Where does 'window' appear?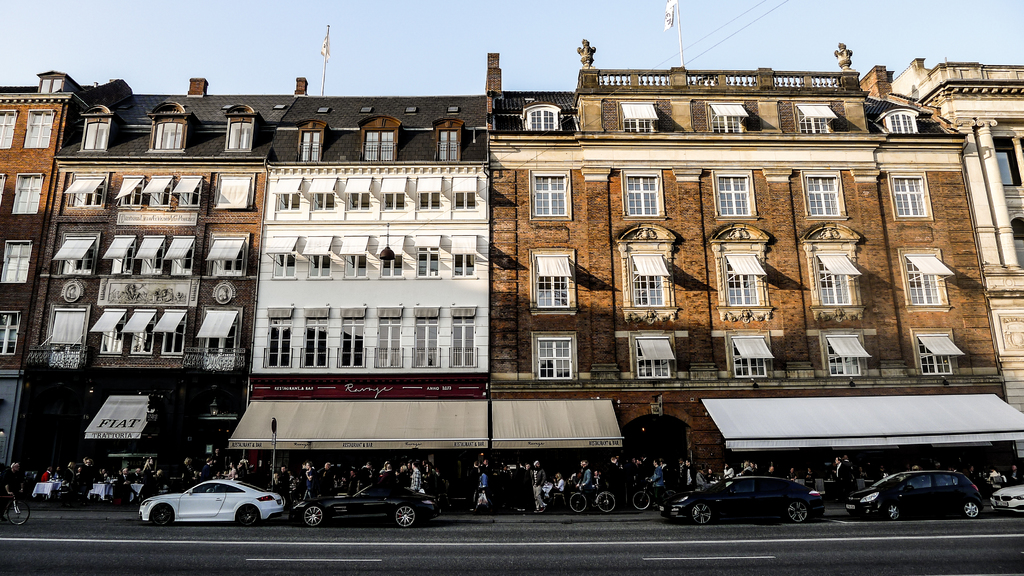
Appears at bbox(998, 140, 1021, 186).
